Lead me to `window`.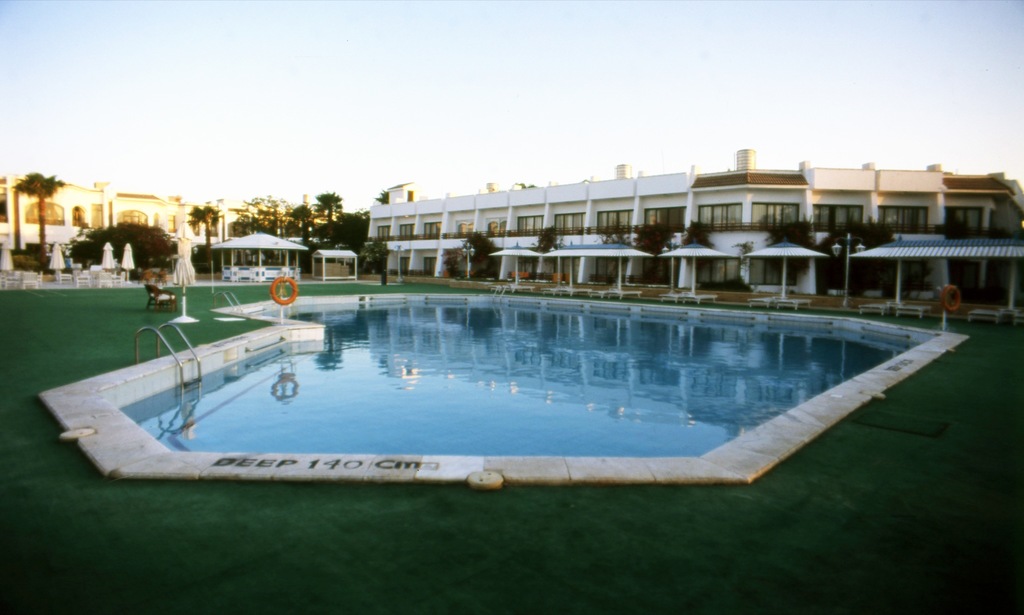
Lead to [482, 221, 512, 240].
